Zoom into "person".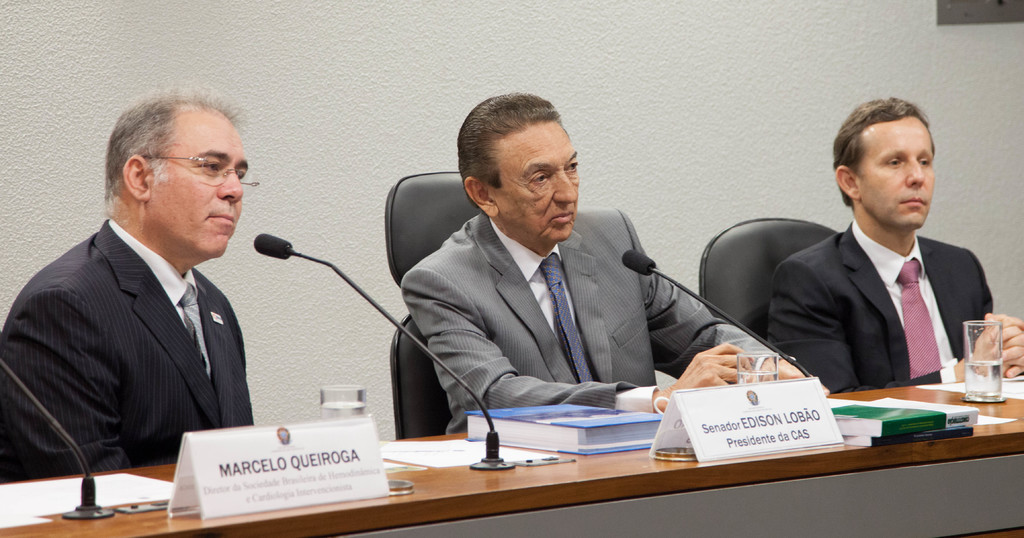
Zoom target: box=[0, 92, 250, 484].
